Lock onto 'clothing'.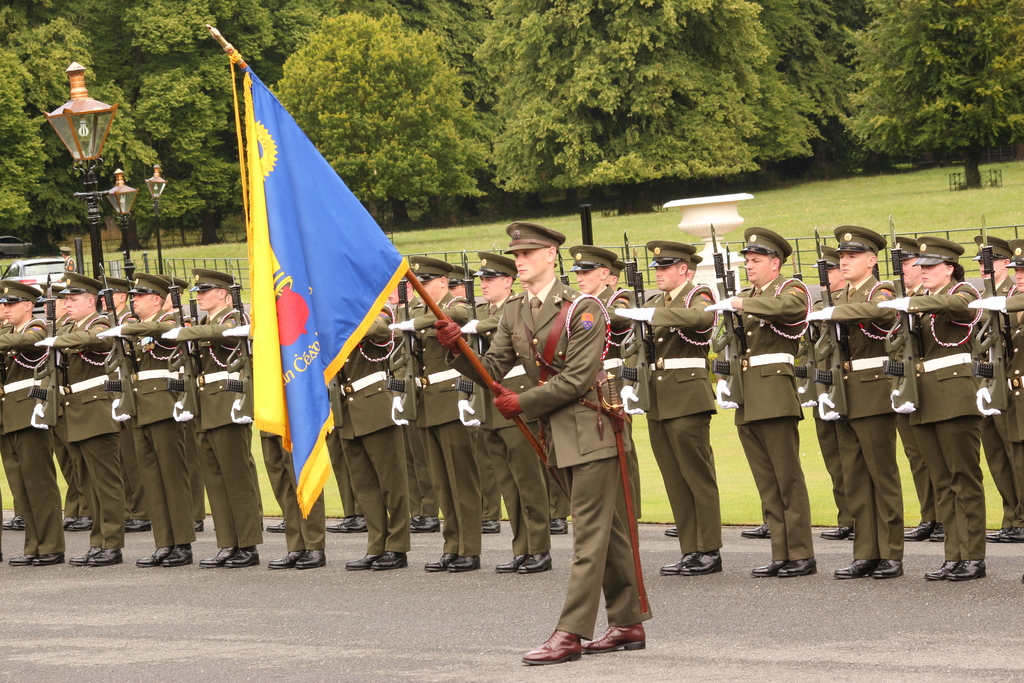
Locked: <region>200, 474, 227, 534</region>.
